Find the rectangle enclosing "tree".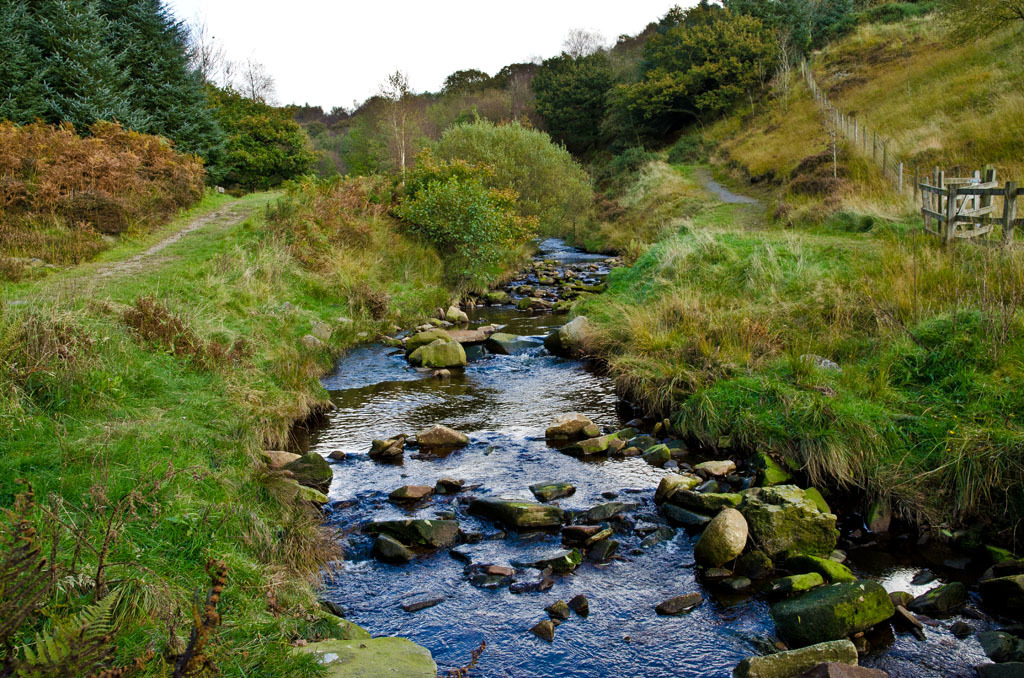
bbox=[192, 5, 223, 90].
